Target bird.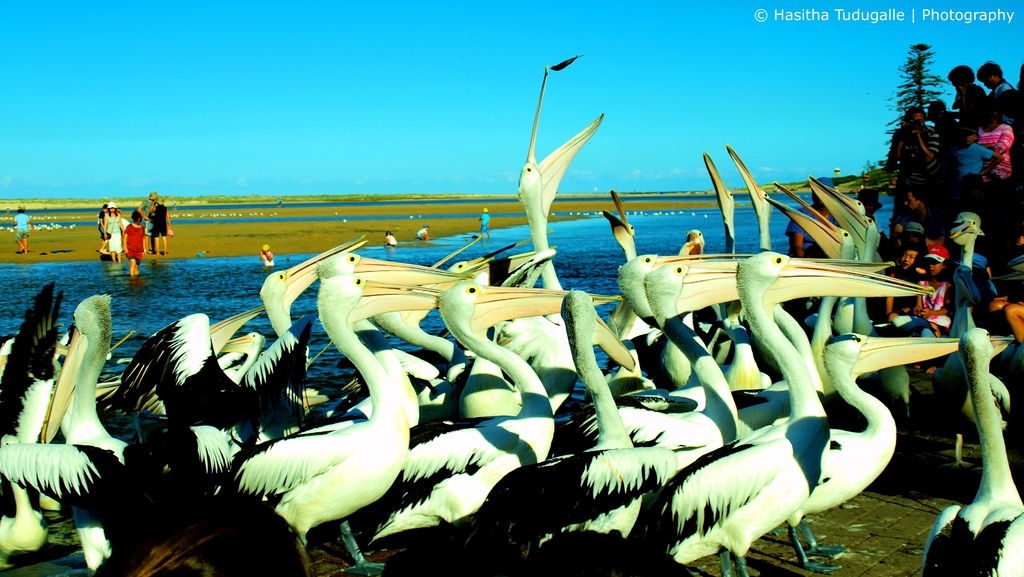
Target region: BBox(233, 266, 473, 576).
